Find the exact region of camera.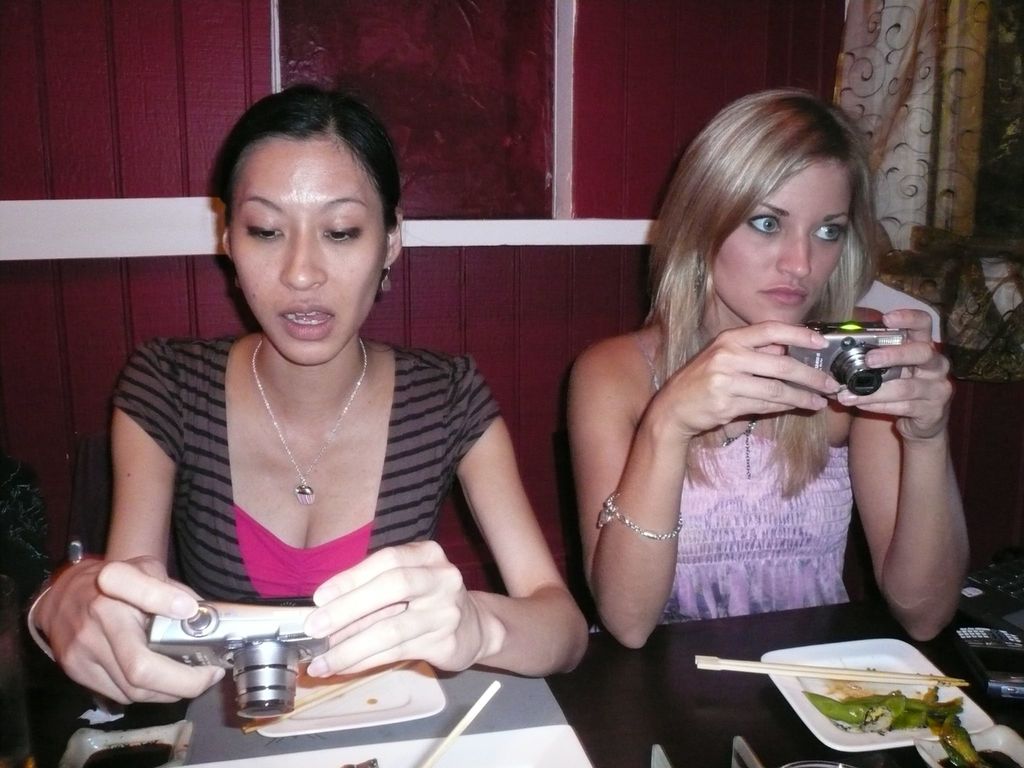
Exact region: (146,593,336,728).
